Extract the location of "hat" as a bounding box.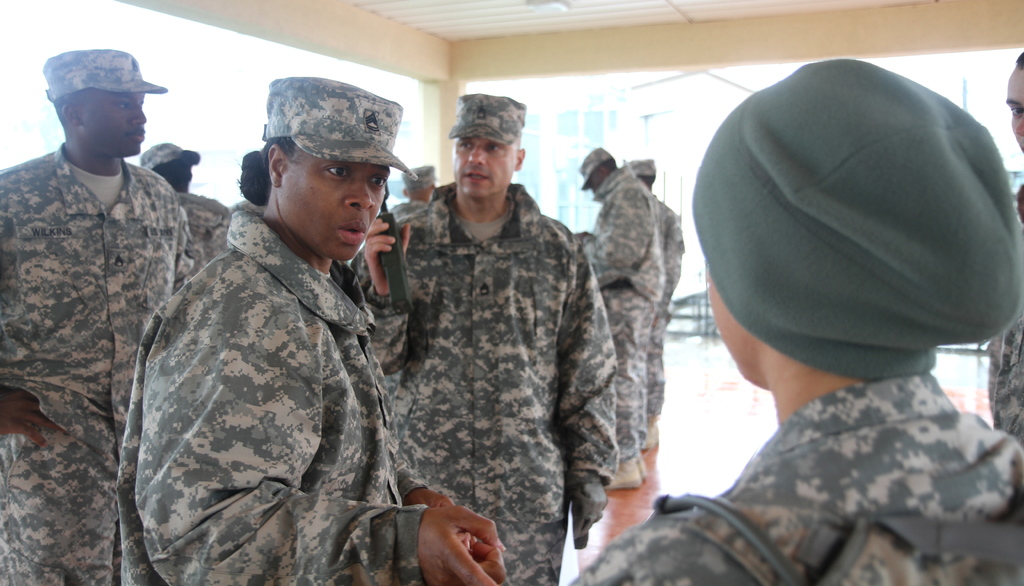
bbox(579, 145, 608, 192).
